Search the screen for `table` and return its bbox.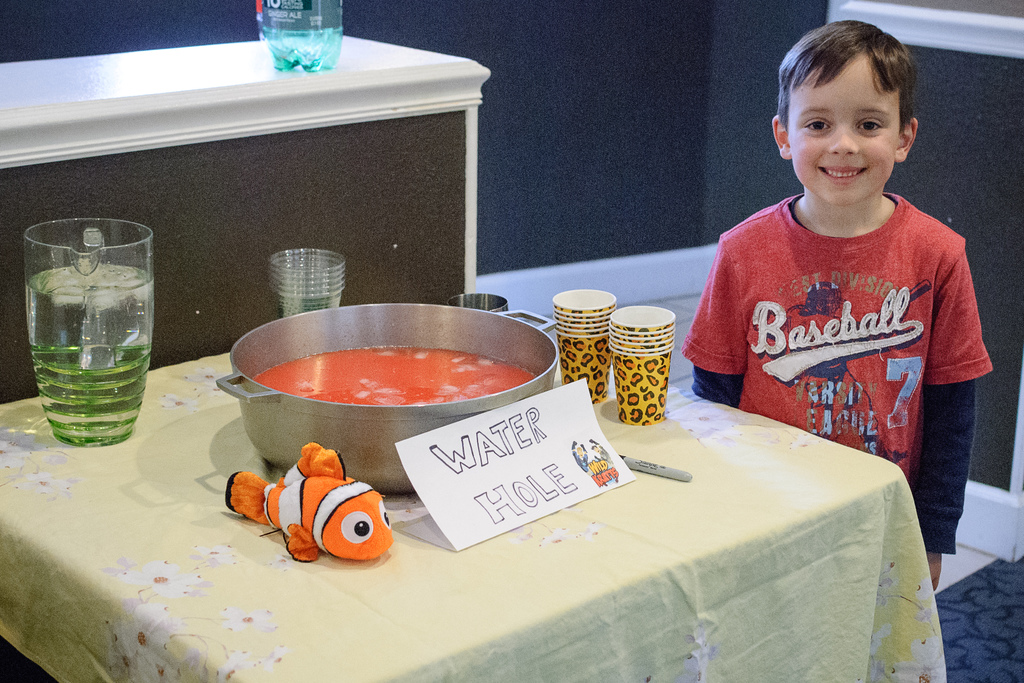
Found: crop(0, 39, 489, 406).
